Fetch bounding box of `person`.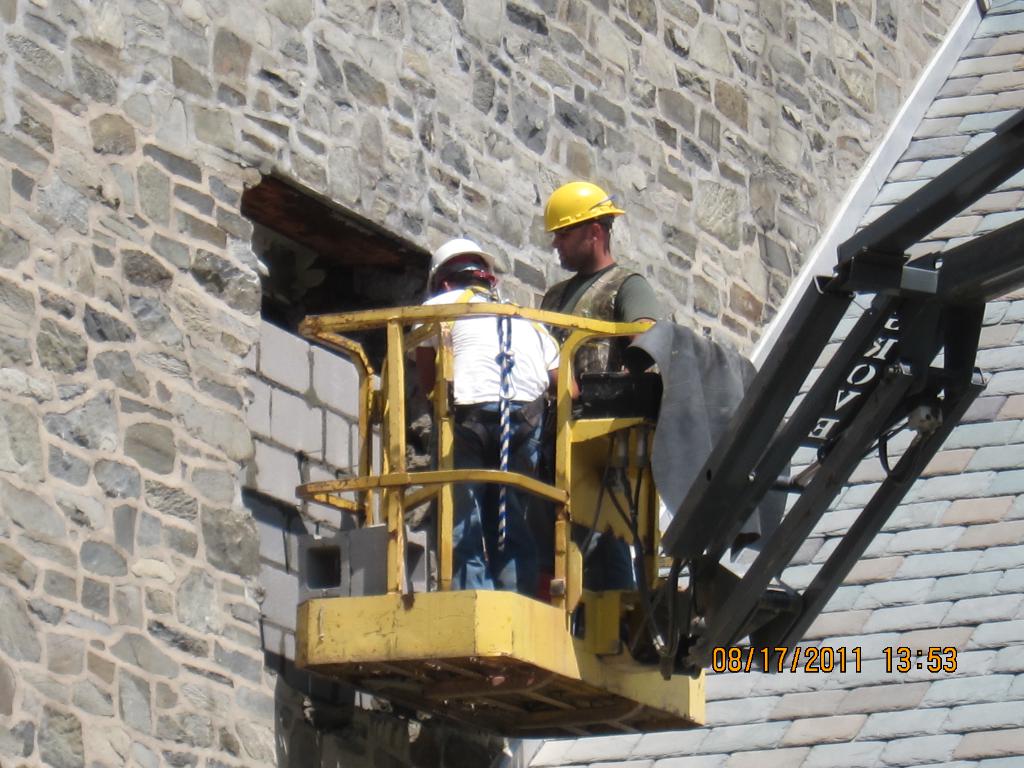
Bbox: select_region(406, 245, 572, 598).
